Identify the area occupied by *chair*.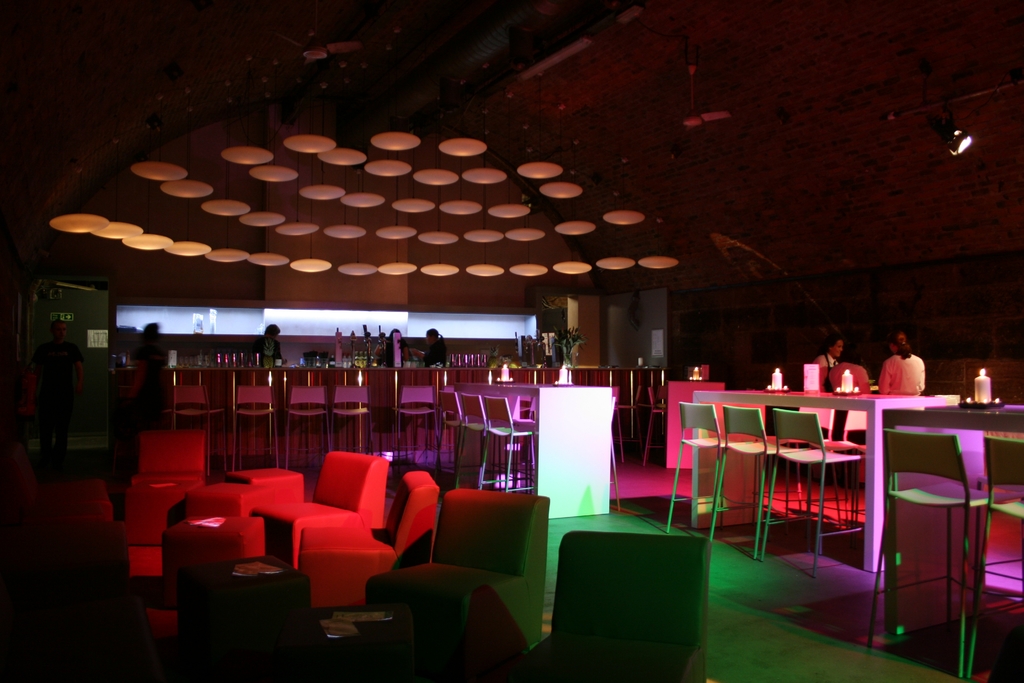
Area: rect(781, 404, 837, 525).
